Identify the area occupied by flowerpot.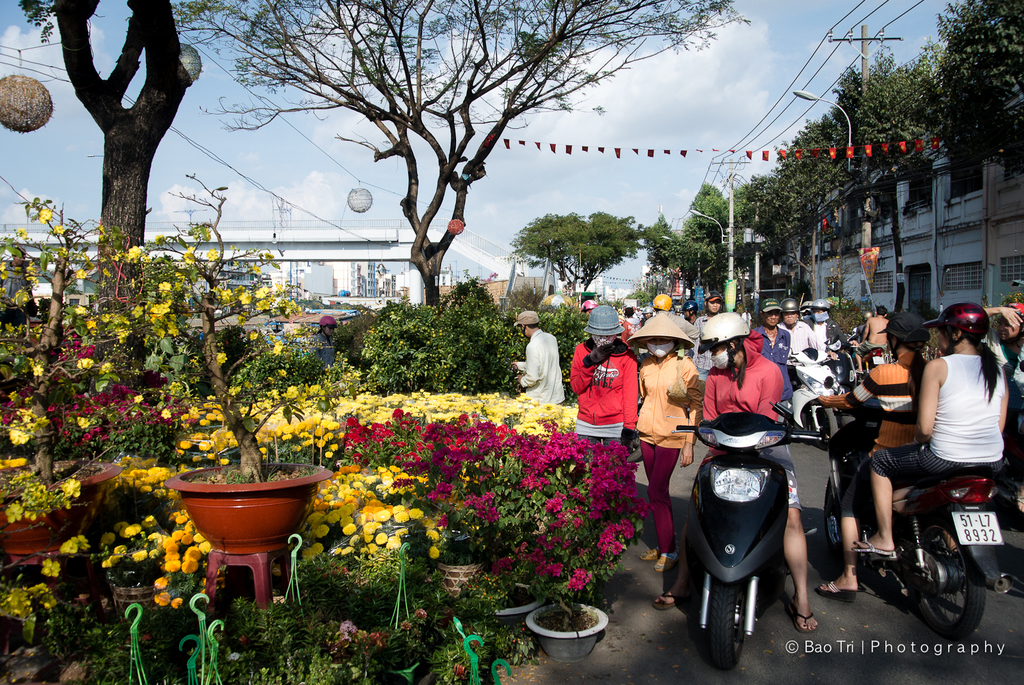
Area: crop(0, 459, 123, 555).
